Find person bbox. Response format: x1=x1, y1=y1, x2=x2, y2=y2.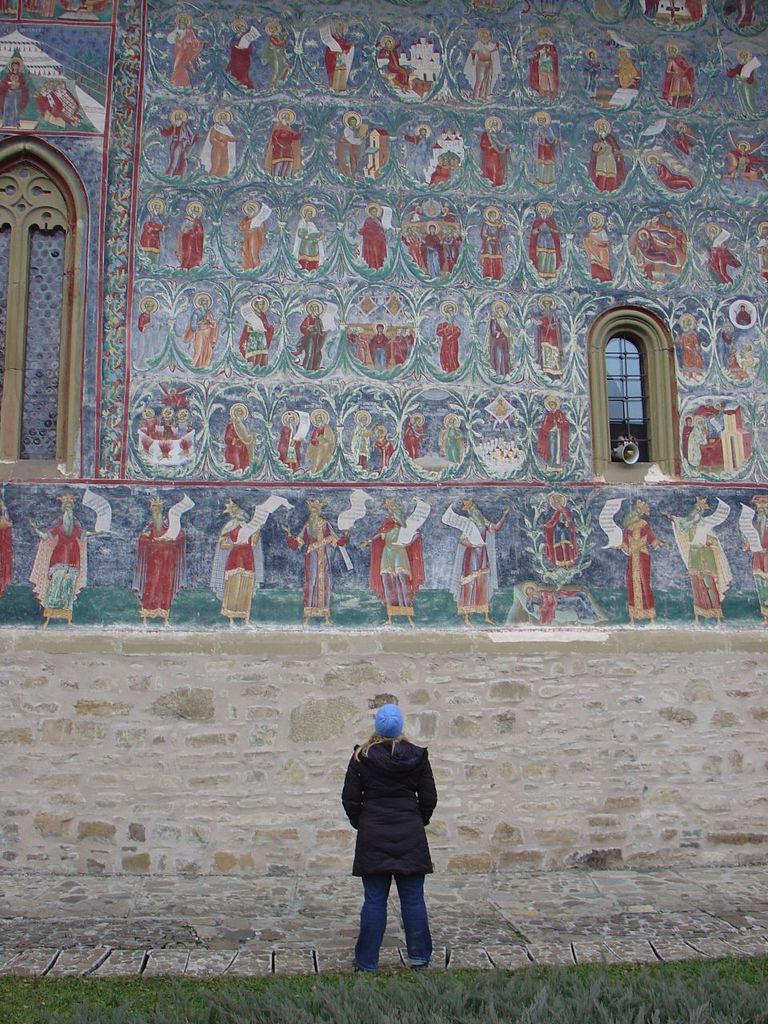
x1=661, y1=43, x2=693, y2=106.
